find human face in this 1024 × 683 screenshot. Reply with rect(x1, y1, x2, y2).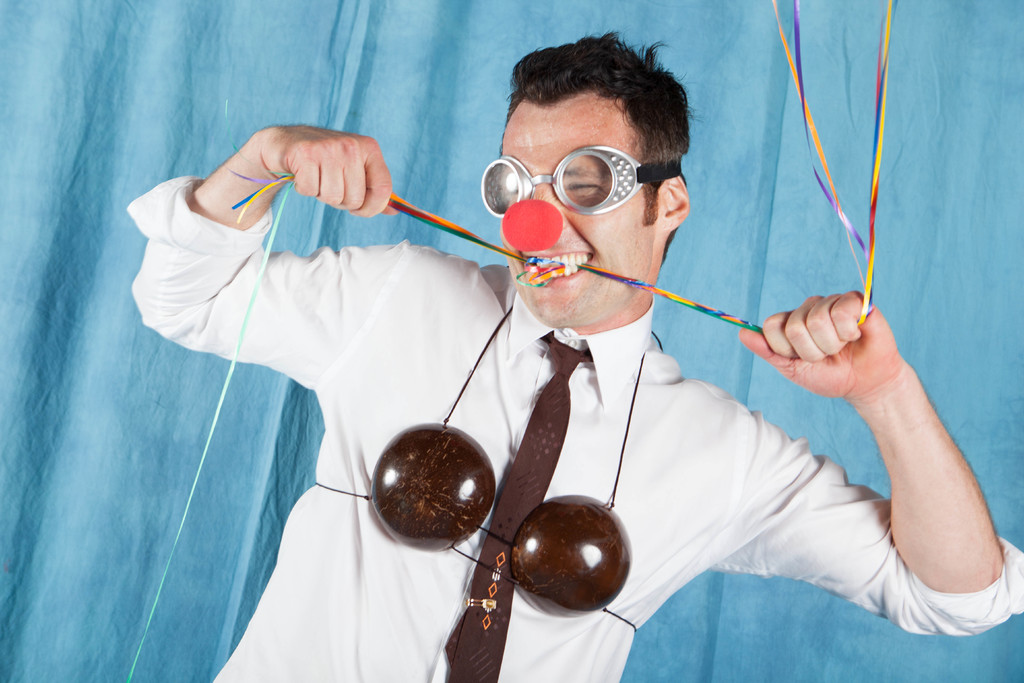
rect(500, 106, 656, 325).
